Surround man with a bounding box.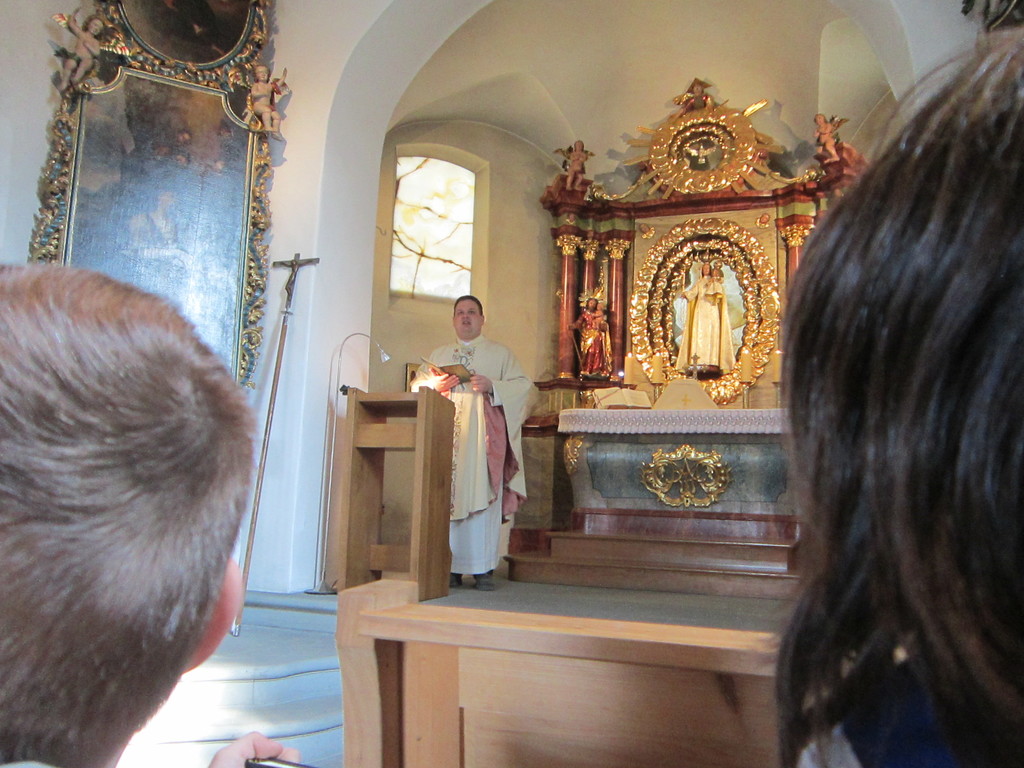
<box>572,296,612,378</box>.
